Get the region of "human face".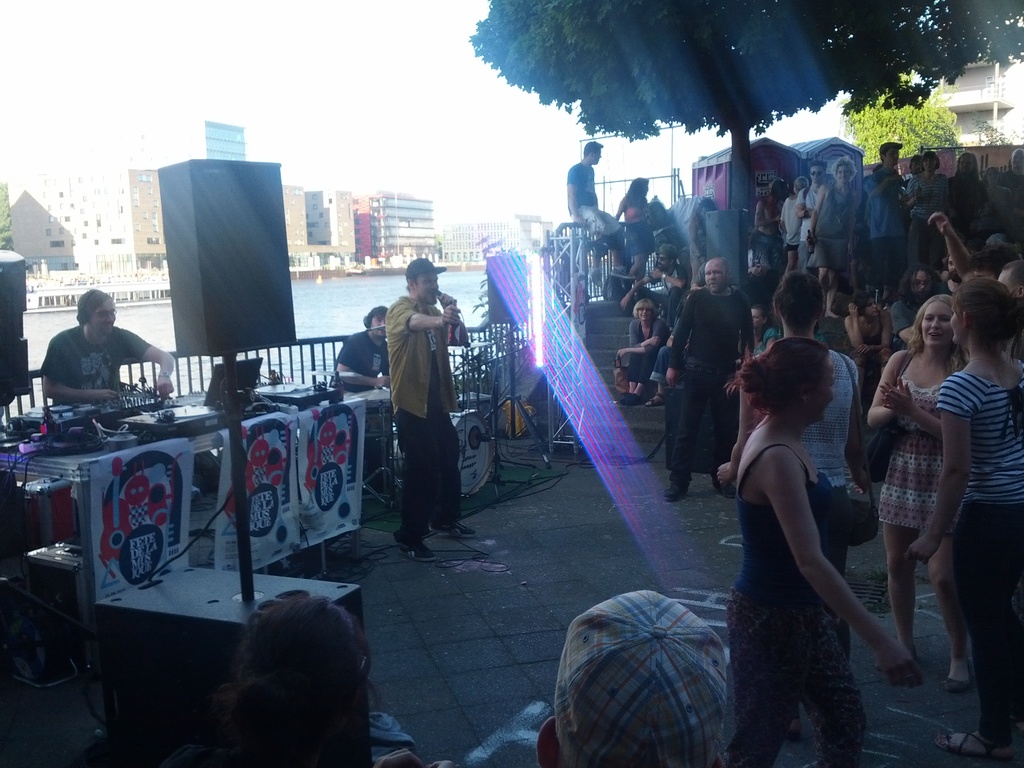
[957,154,975,174].
